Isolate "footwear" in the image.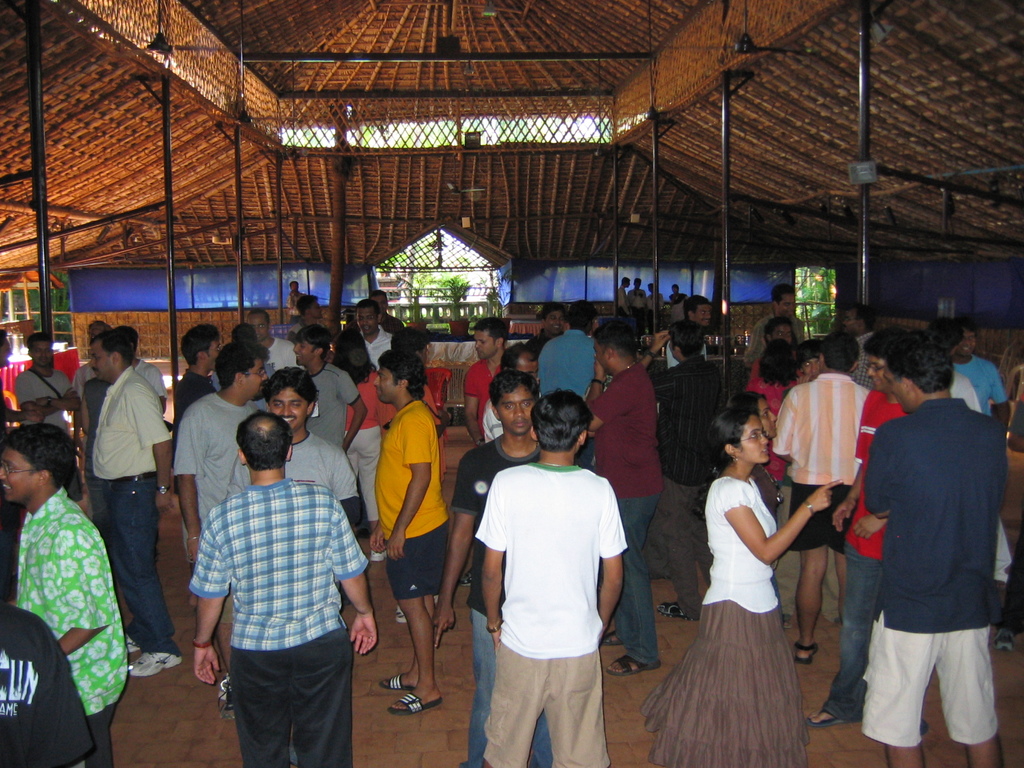
Isolated region: (left=992, top=626, right=1017, bottom=651).
